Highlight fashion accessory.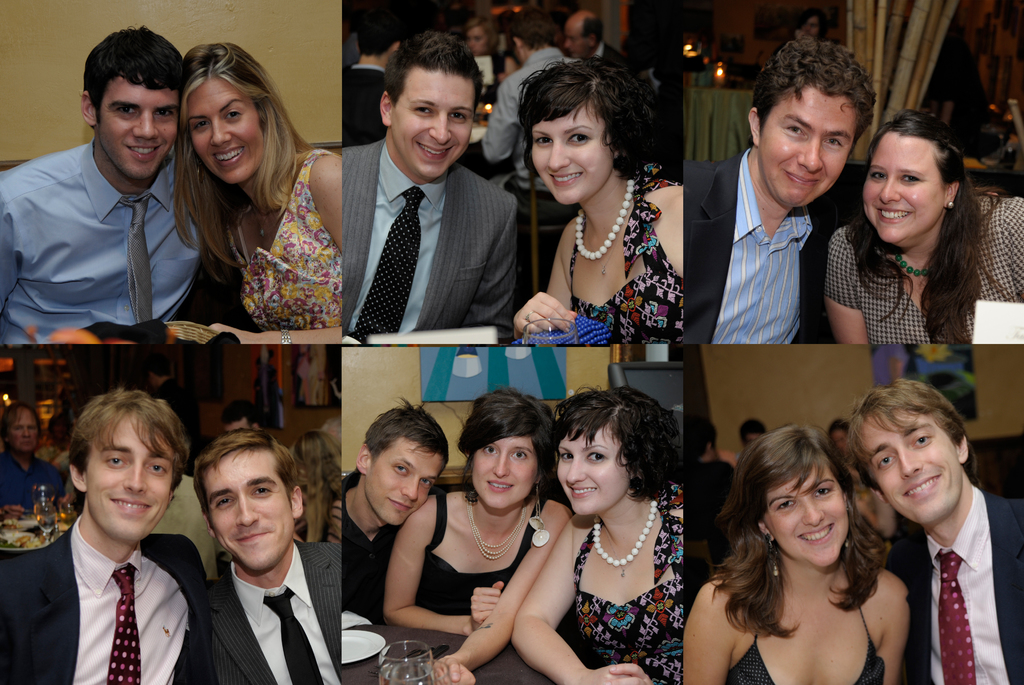
Highlighted region: x1=931 y1=548 x2=976 y2=684.
